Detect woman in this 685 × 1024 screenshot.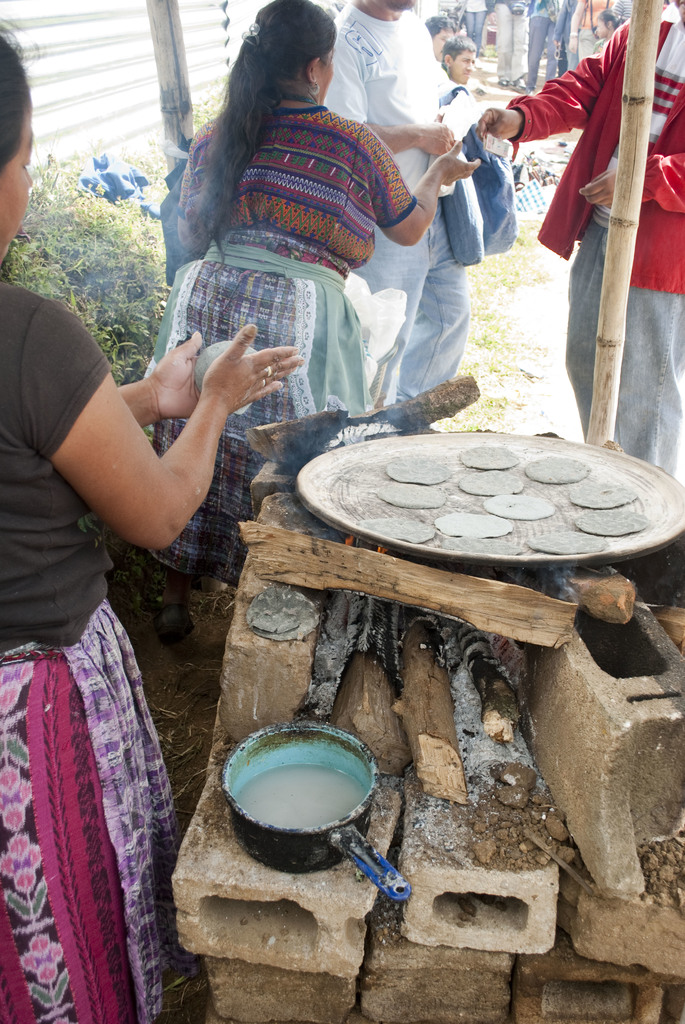
Detection: [485, 0, 532, 91].
